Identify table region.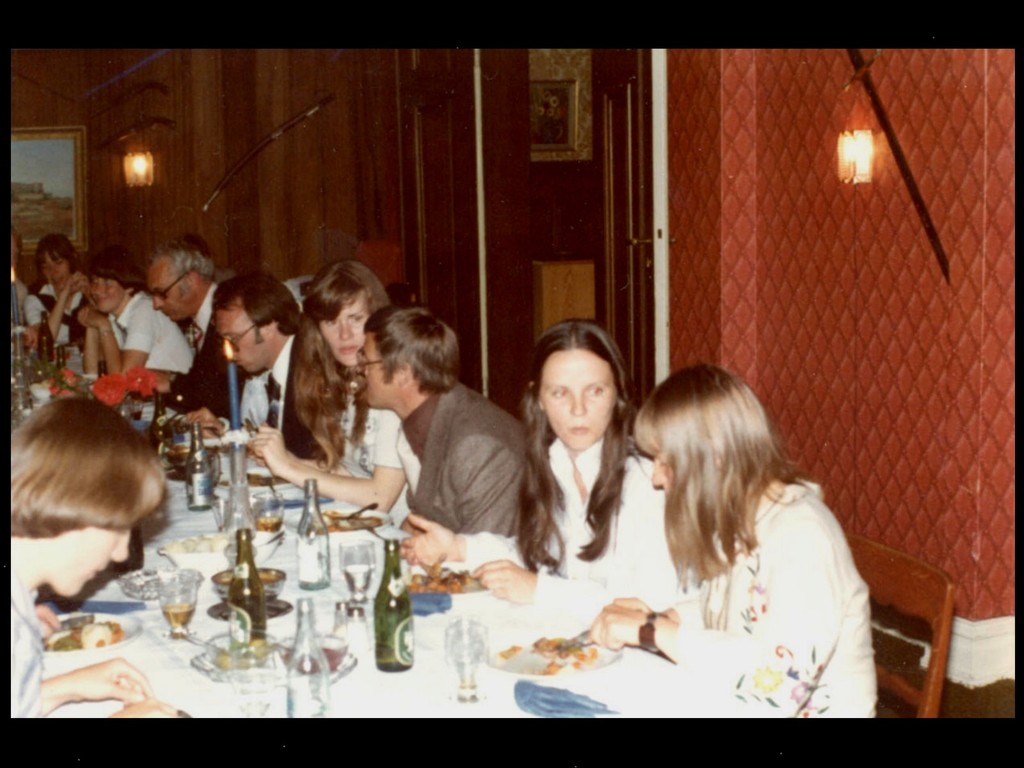
Region: 61,388,893,733.
